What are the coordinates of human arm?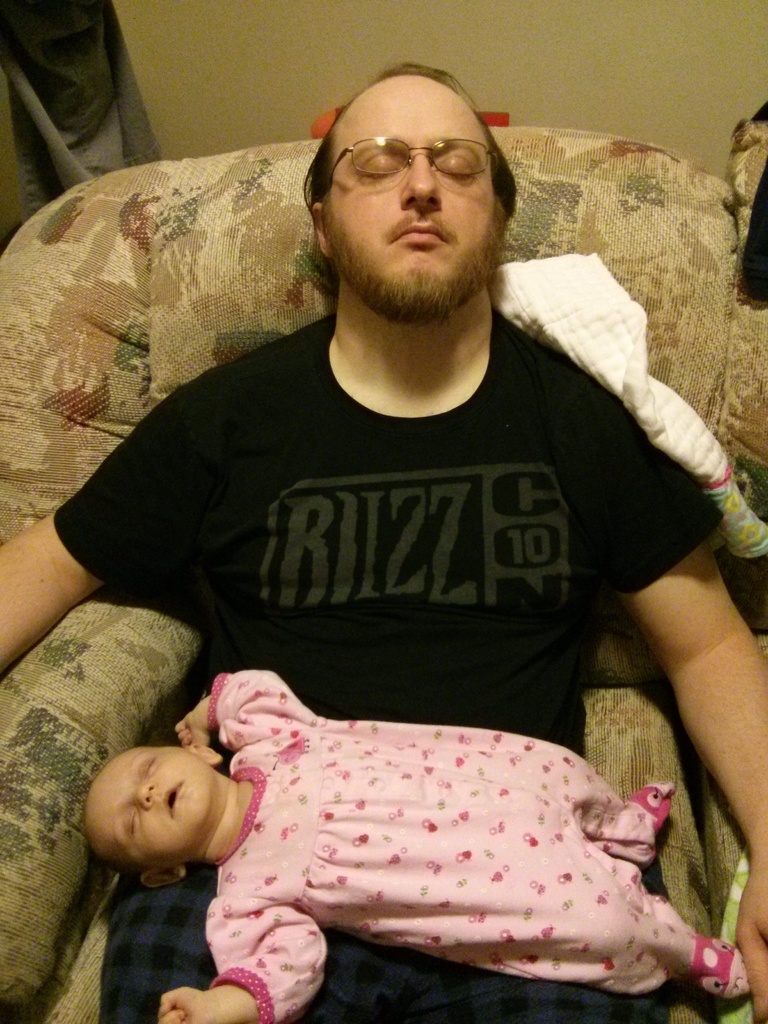
box(164, 657, 320, 746).
